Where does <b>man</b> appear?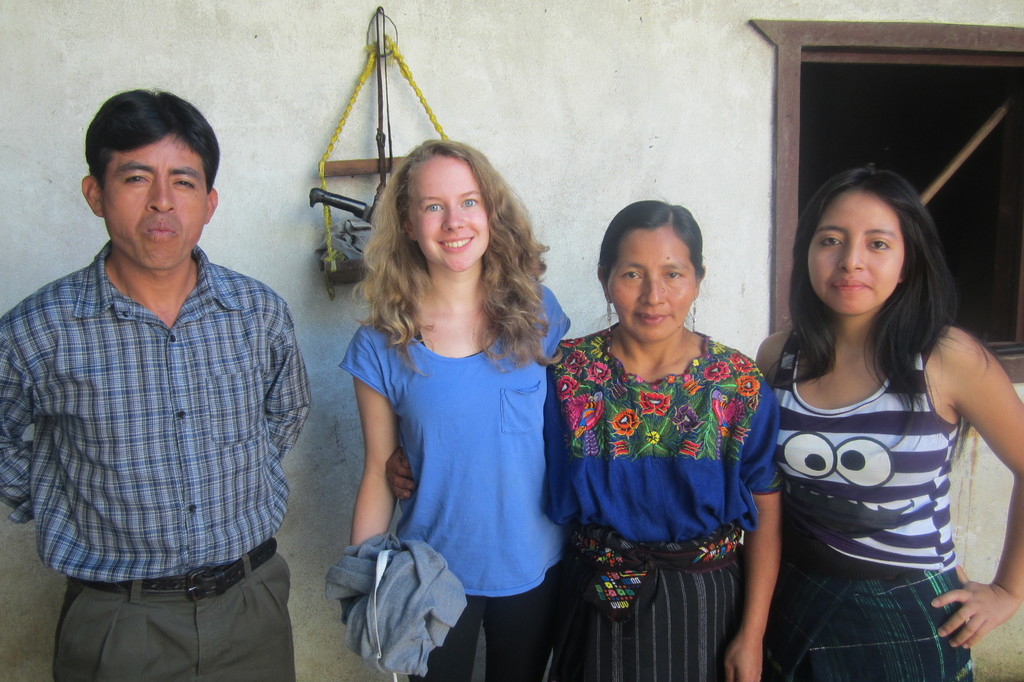
Appears at x1=26 y1=61 x2=323 y2=672.
